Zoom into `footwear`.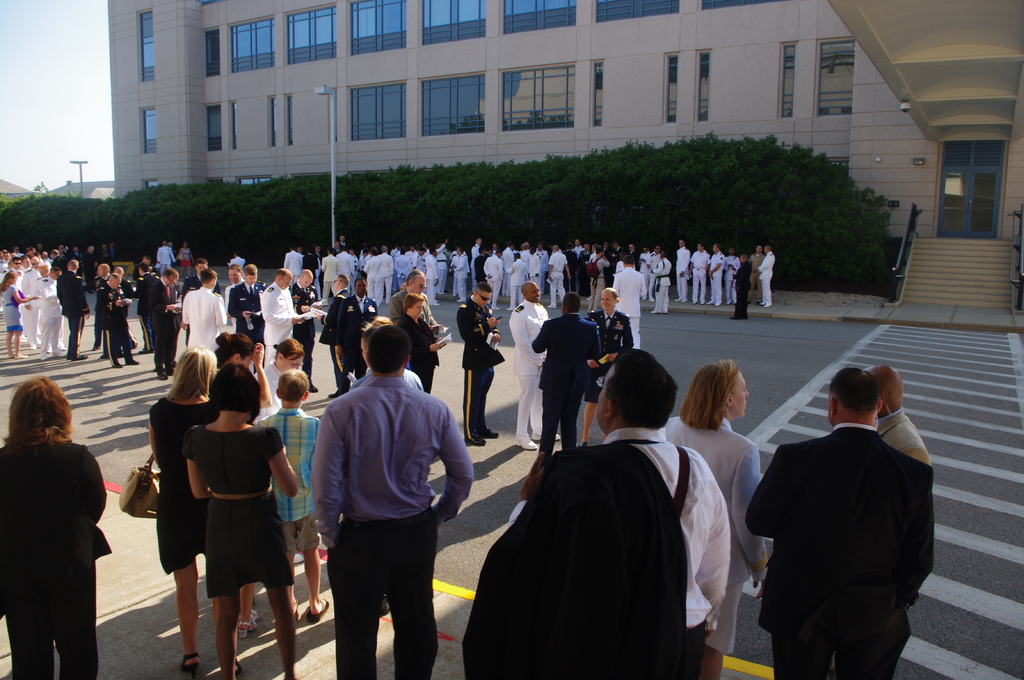
Zoom target: locate(122, 354, 141, 368).
